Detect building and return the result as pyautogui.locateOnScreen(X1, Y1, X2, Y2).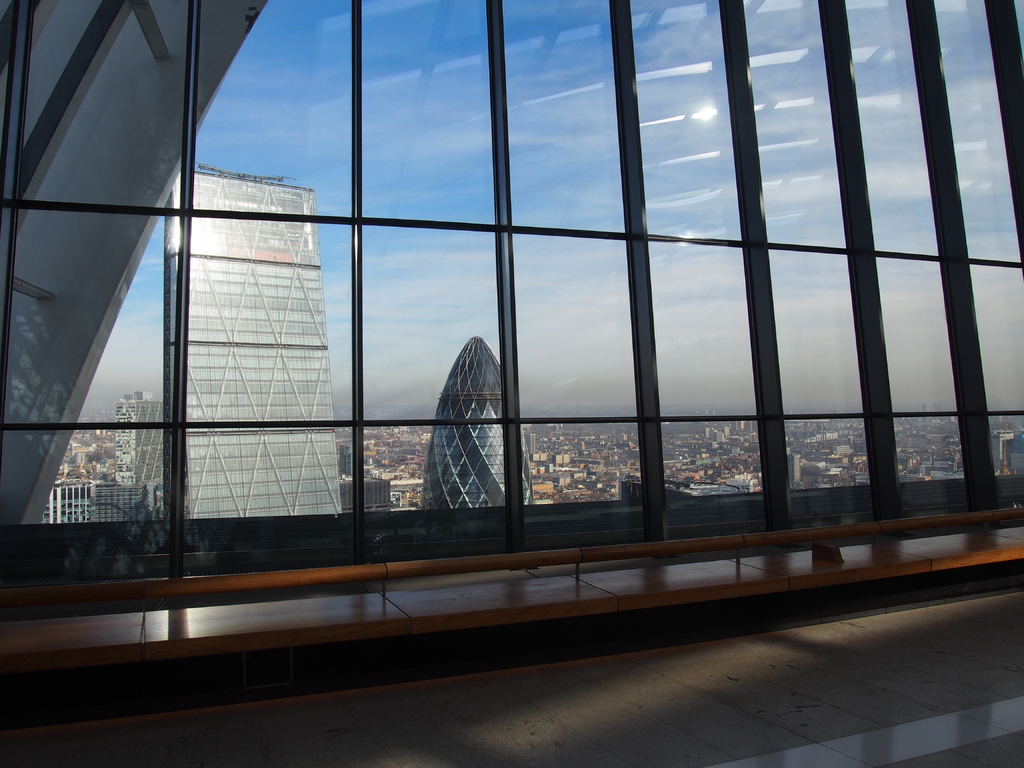
pyautogui.locateOnScreen(420, 335, 533, 504).
